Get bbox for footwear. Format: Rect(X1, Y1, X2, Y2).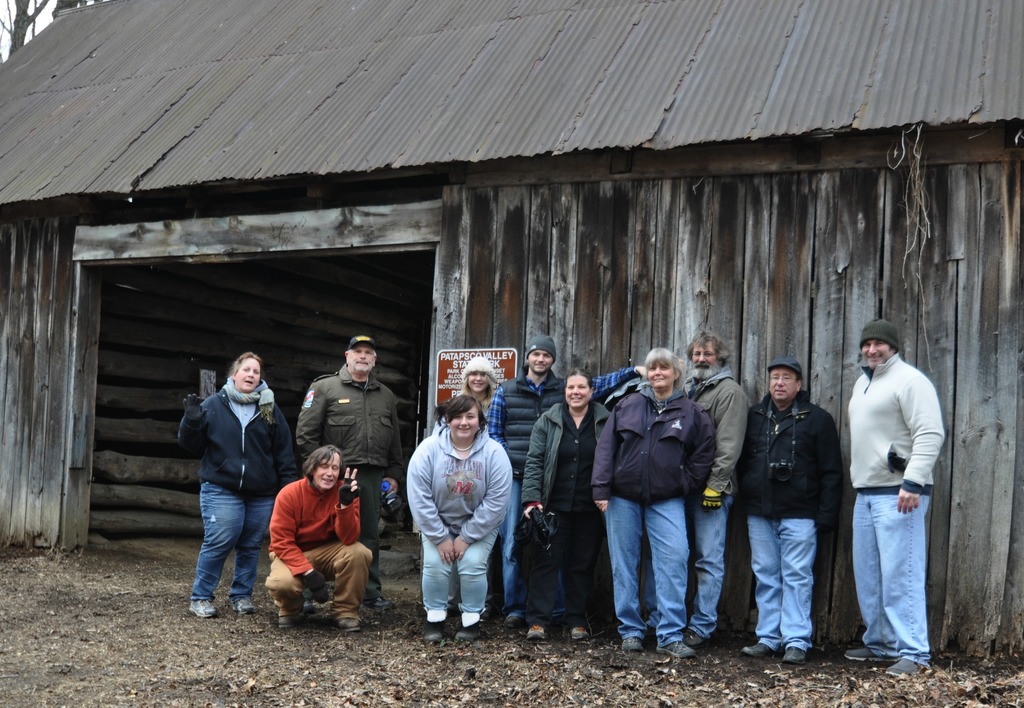
Rect(275, 616, 295, 629).
